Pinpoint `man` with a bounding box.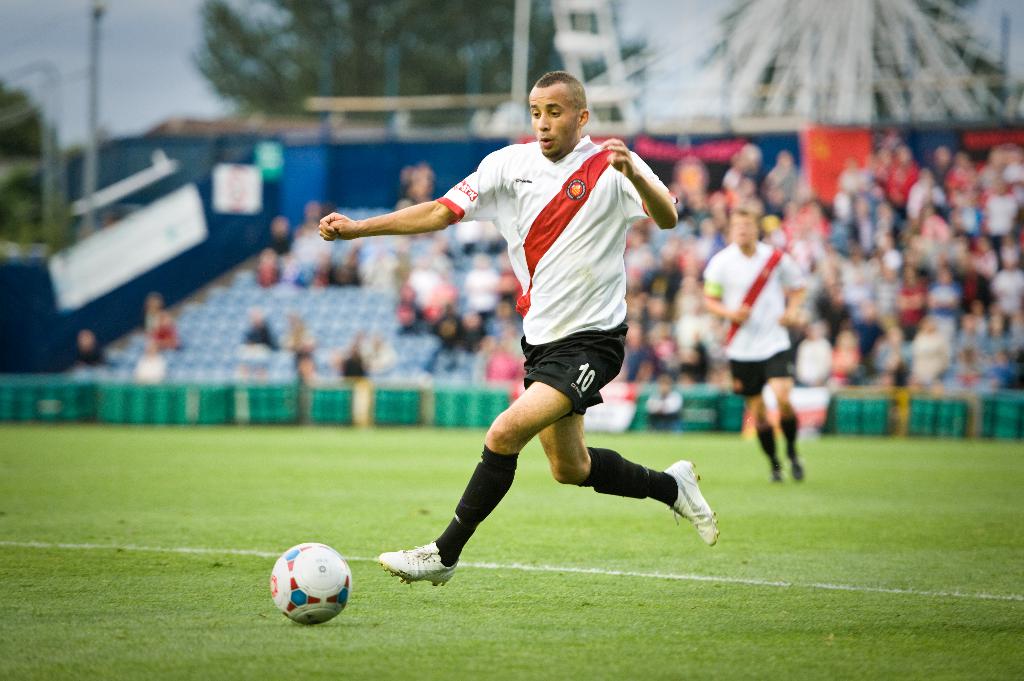
bbox(696, 204, 810, 486).
